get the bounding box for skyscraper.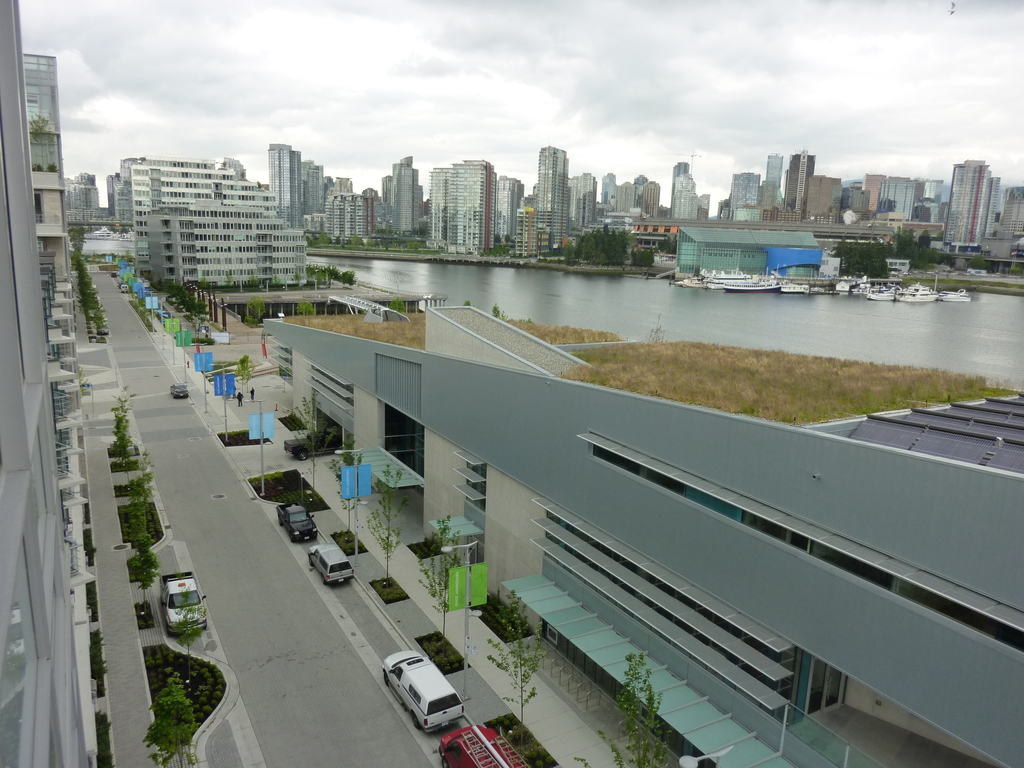
BBox(536, 145, 569, 248).
